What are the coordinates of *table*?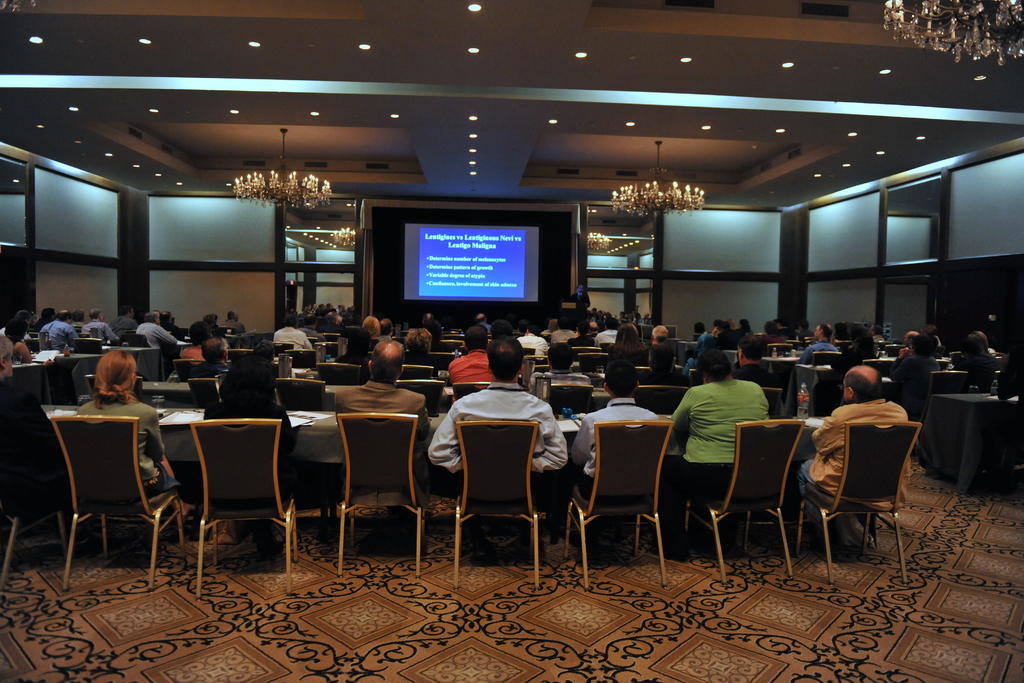
[left=40, top=403, right=200, bottom=491].
